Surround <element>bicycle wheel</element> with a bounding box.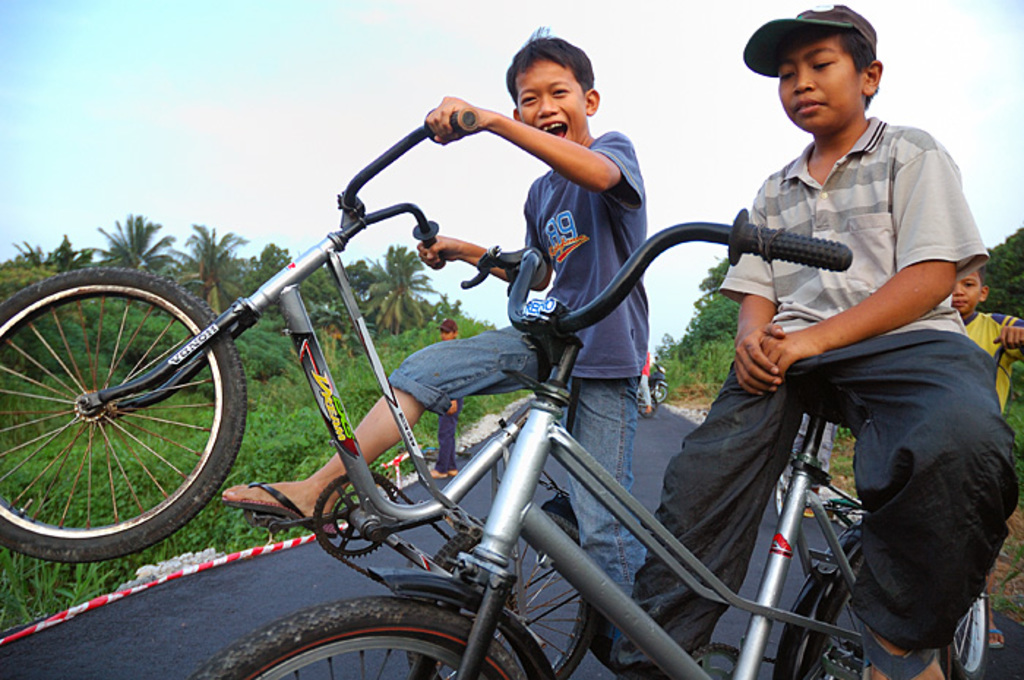
rect(197, 597, 532, 679).
